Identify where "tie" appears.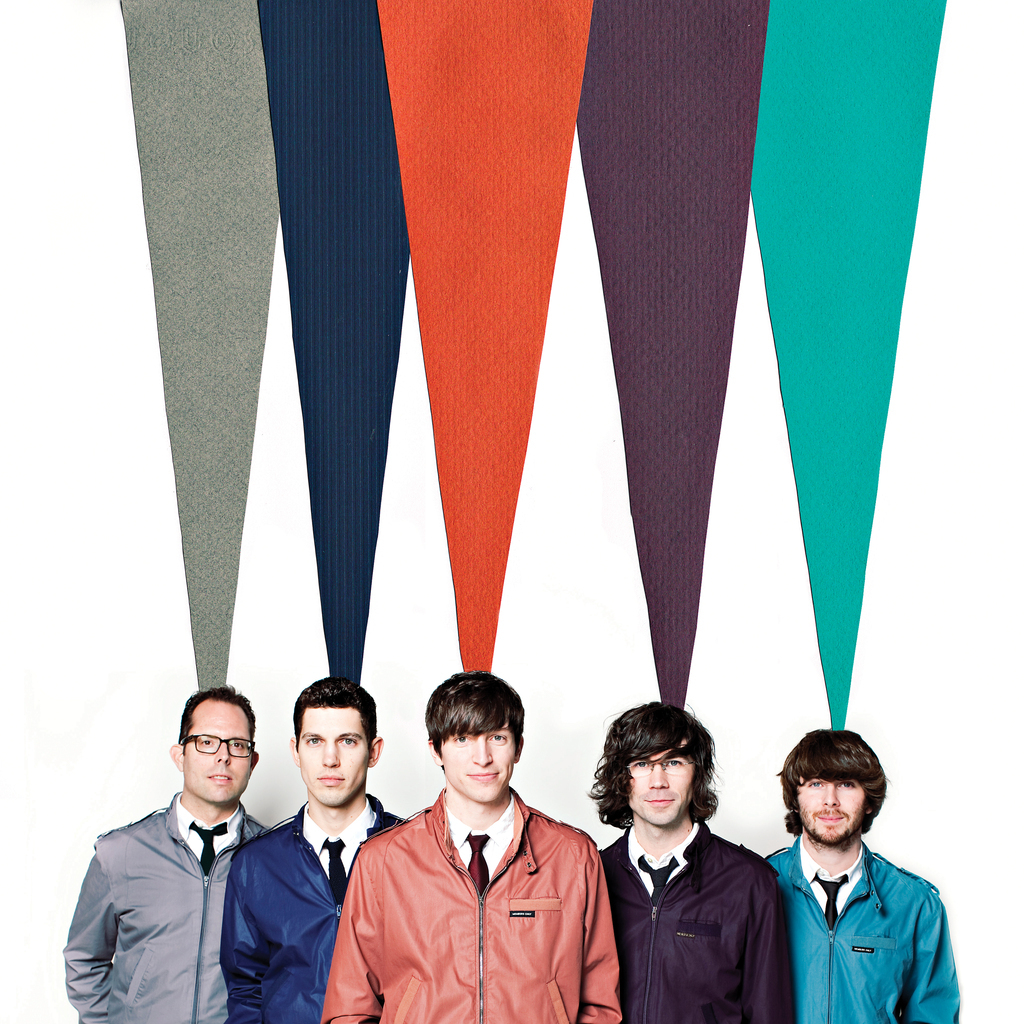
Appears at box(804, 868, 846, 939).
